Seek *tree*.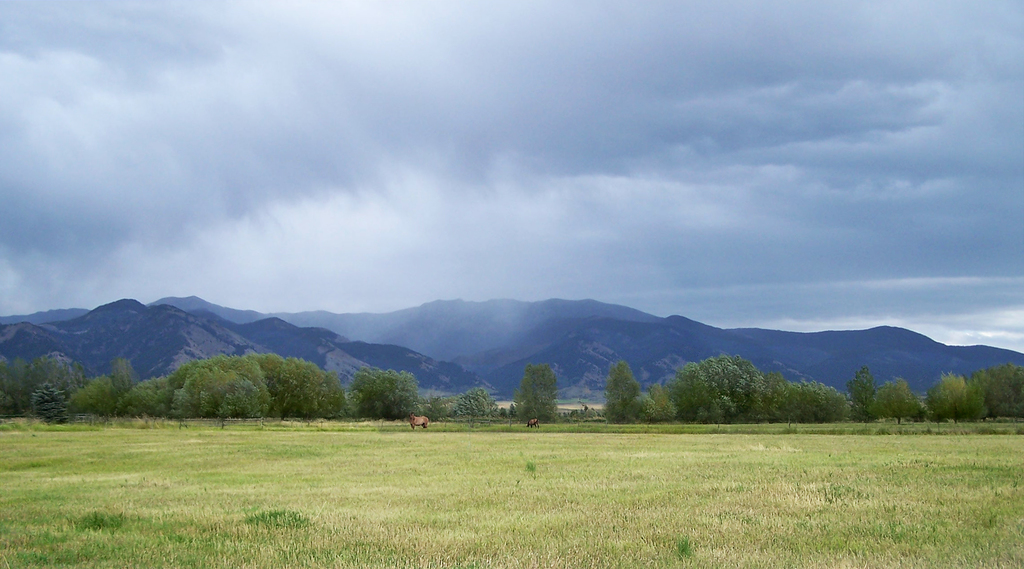
(977,365,1023,410).
